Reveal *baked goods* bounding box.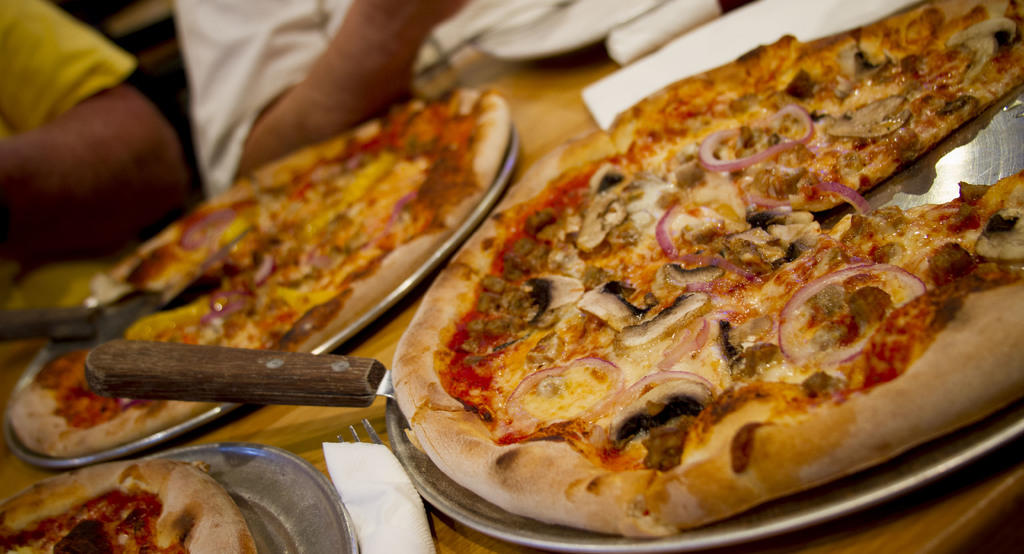
Revealed: locate(50, 453, 226, 553).
